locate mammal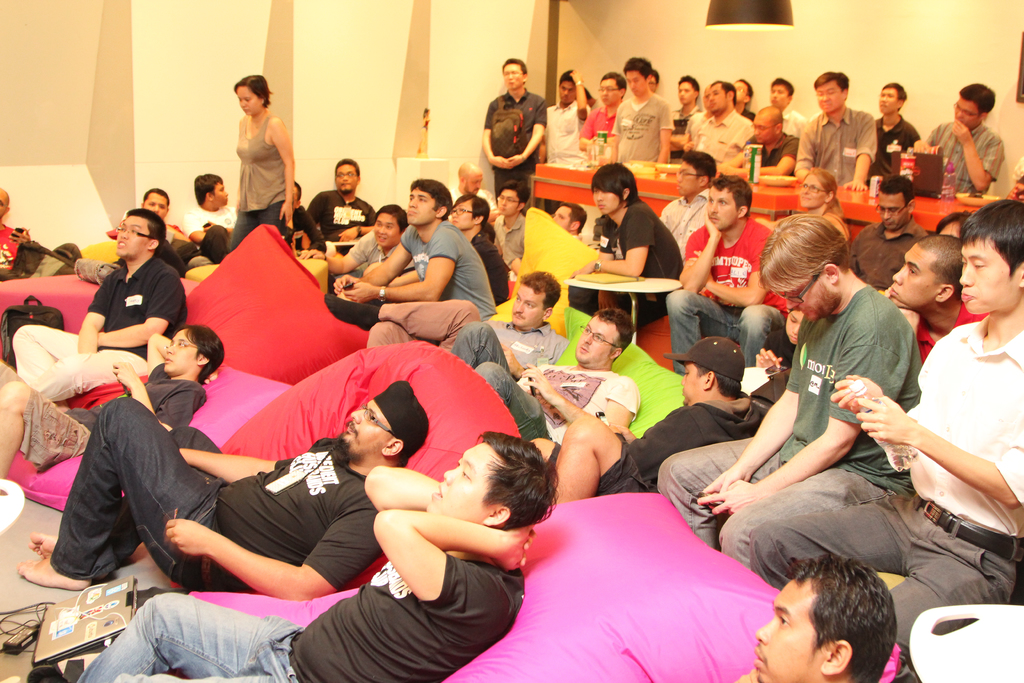
bbox=[650, 66, 659, 97]
